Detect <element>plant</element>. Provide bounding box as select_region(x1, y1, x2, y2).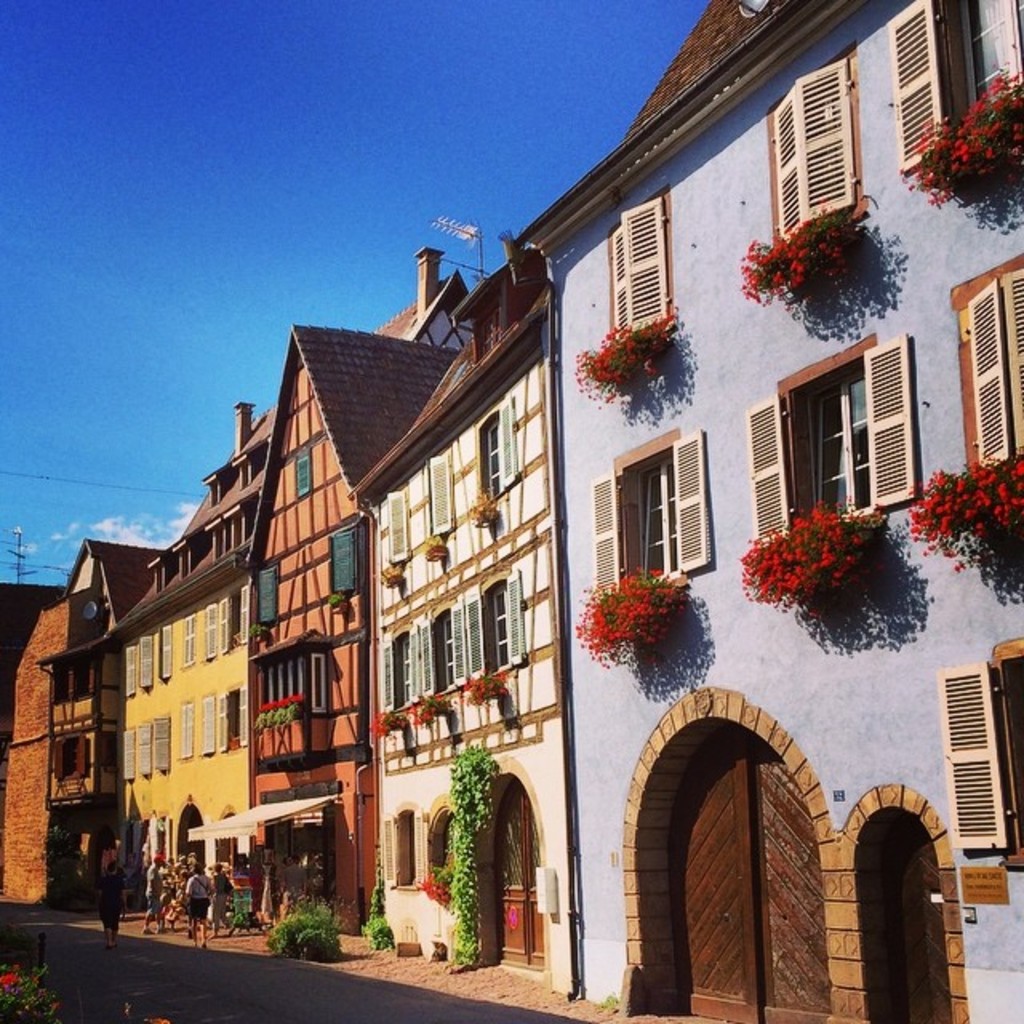
select_region(373, 562, 403, 589).
